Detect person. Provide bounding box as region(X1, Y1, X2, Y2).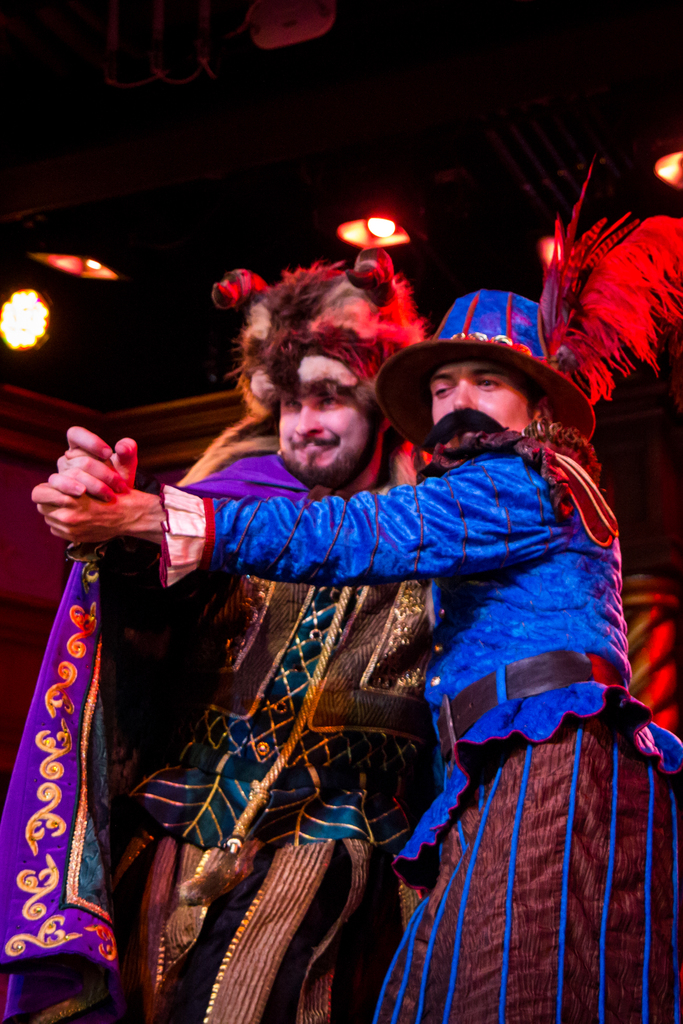
region(35, 283, 682, 1018).
